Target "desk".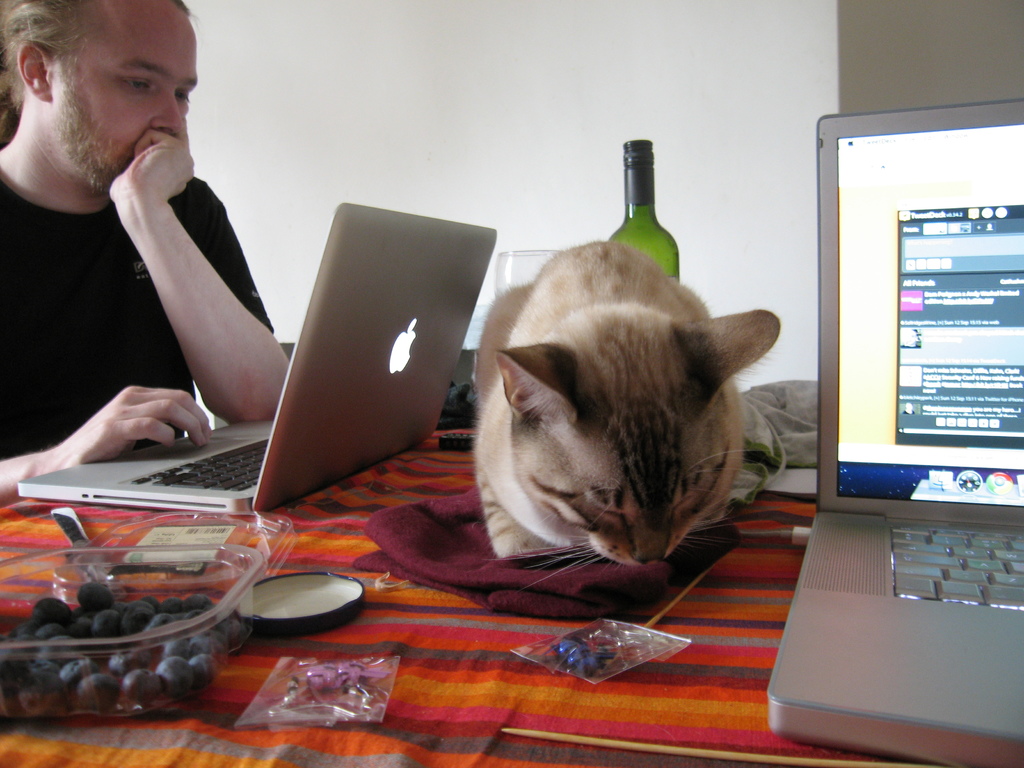
Target region: crop(0, 375, 1023, 767).
